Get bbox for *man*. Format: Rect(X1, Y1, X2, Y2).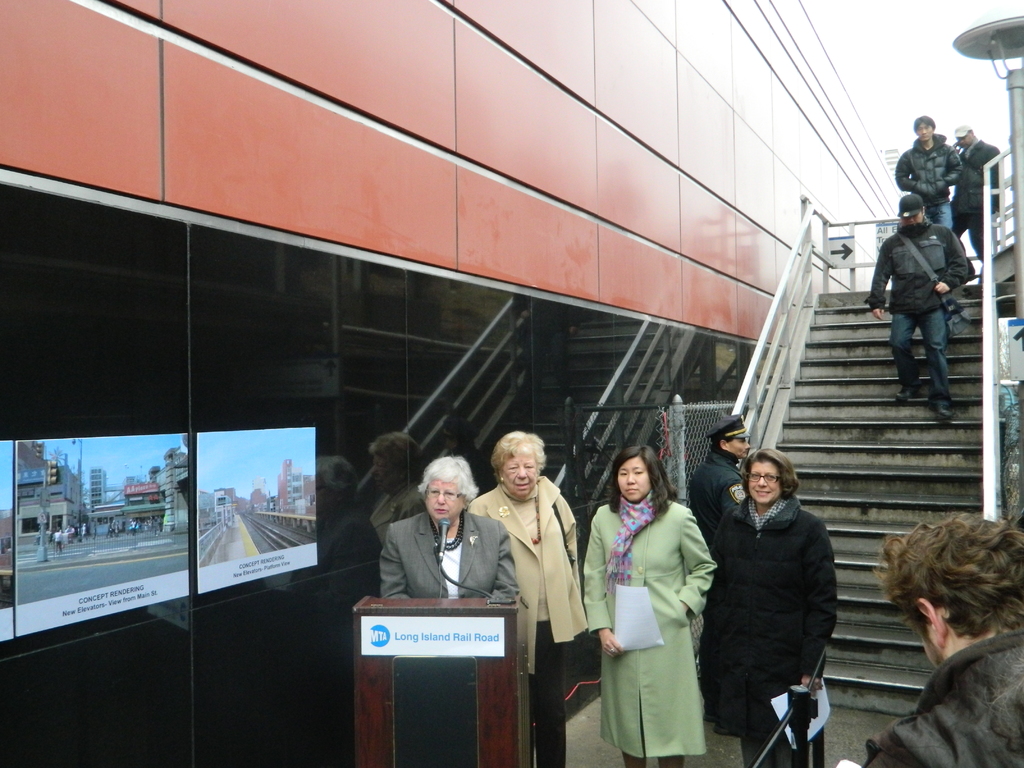
Rect(870, 507, 1023, 767).
